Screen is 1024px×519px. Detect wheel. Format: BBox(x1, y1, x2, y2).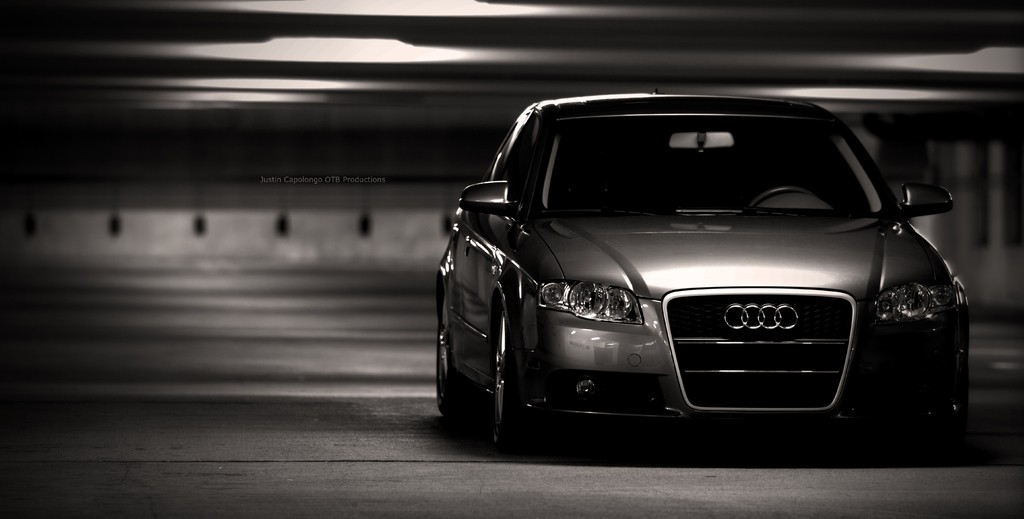
BBox(494, 307, 531, 455).
